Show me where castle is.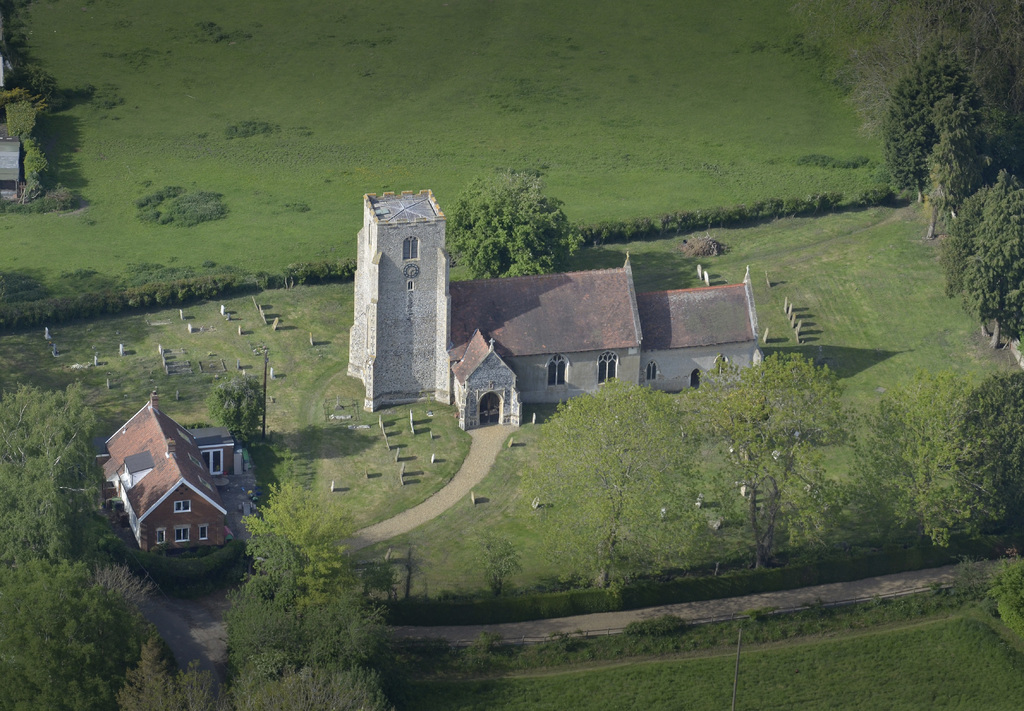
castle is at [left=374, top=206, right=795, bottom=437].
